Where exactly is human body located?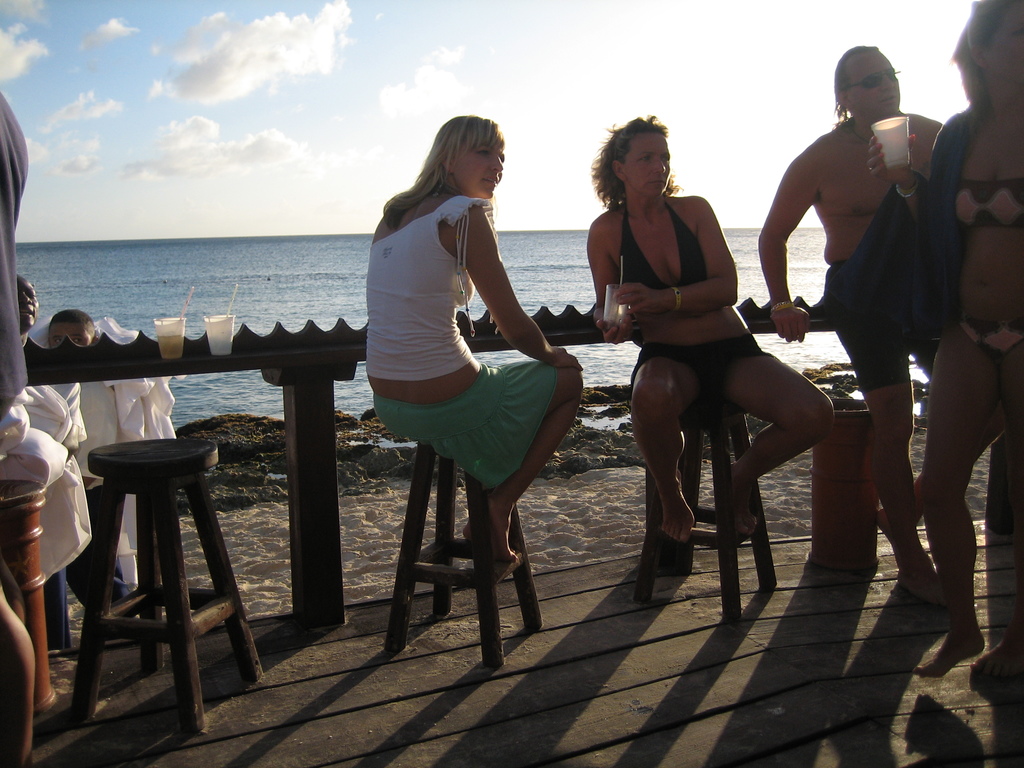
Its bounding box is <region>0, 90, 31, 767</region>.
